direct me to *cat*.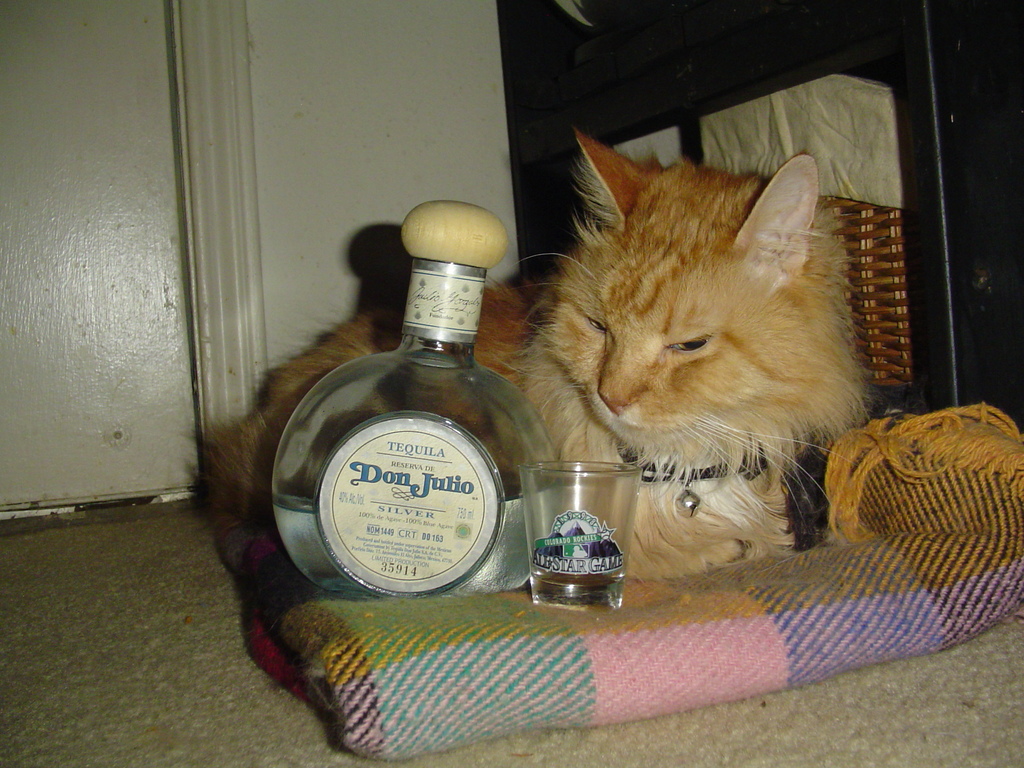
Direction: l=156, t=124, r=877, b=582.
